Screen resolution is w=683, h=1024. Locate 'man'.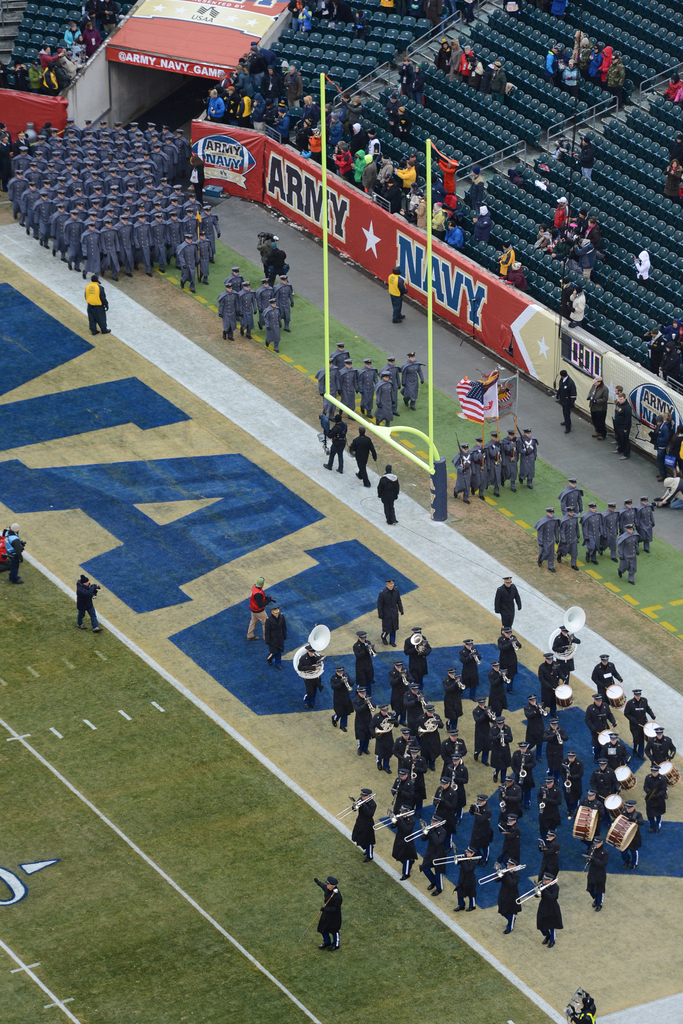
bbox(628, 683, 654, 749).
